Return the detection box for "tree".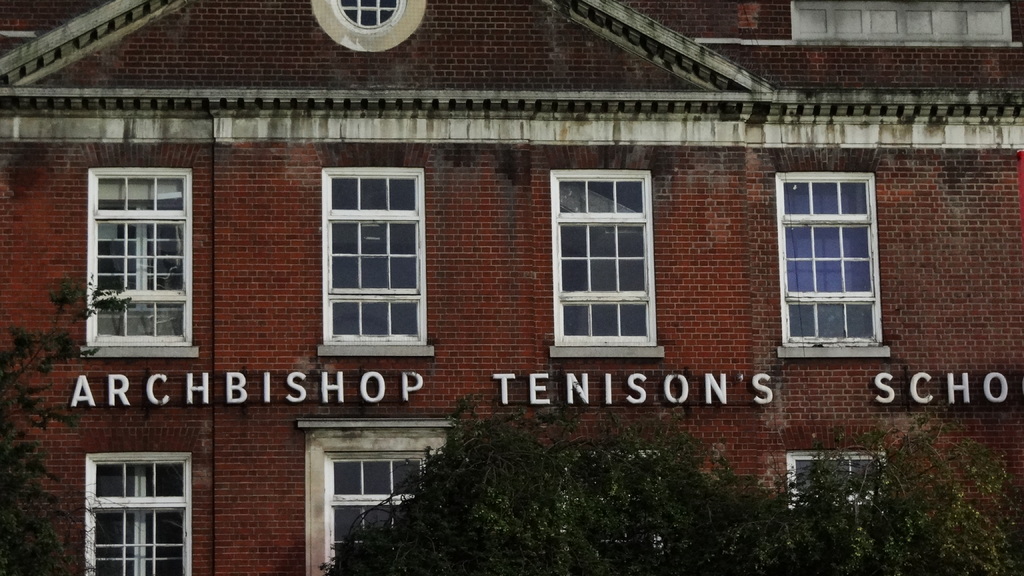
[797, 412, 1023, 575].
